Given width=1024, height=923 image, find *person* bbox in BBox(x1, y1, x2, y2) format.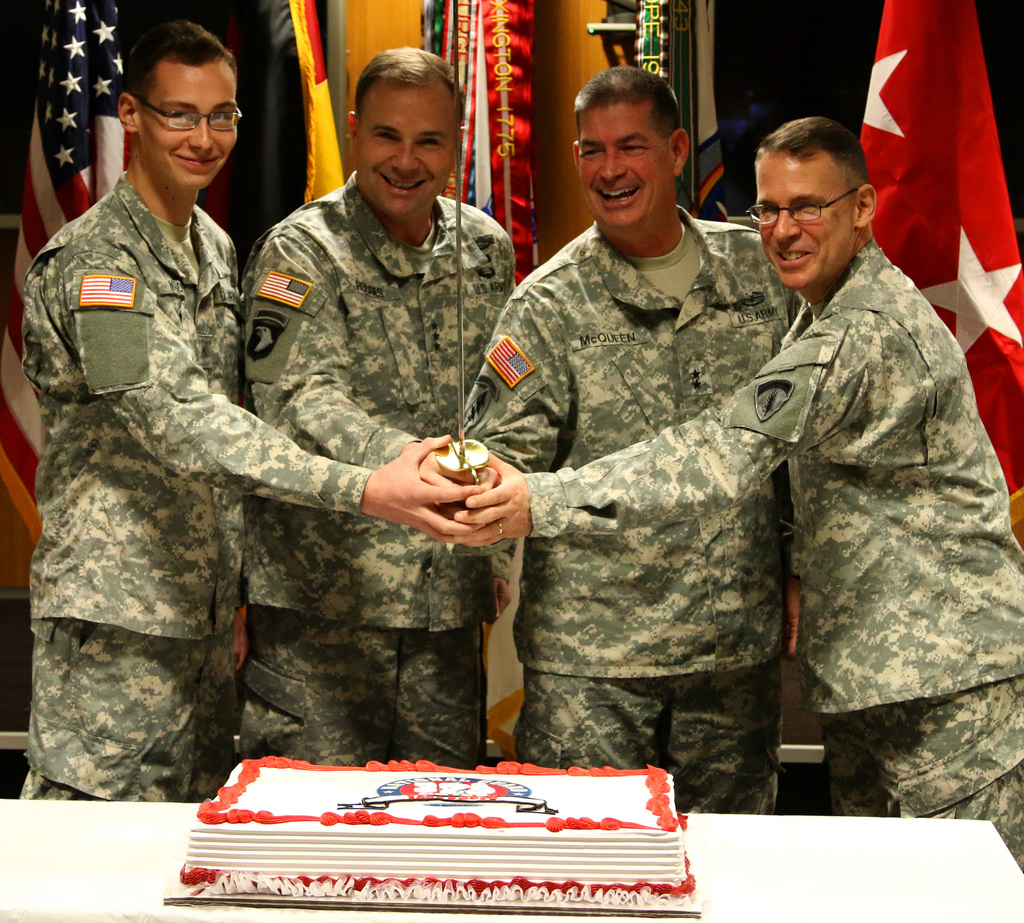
BBox(15, 8, 467, 800).
